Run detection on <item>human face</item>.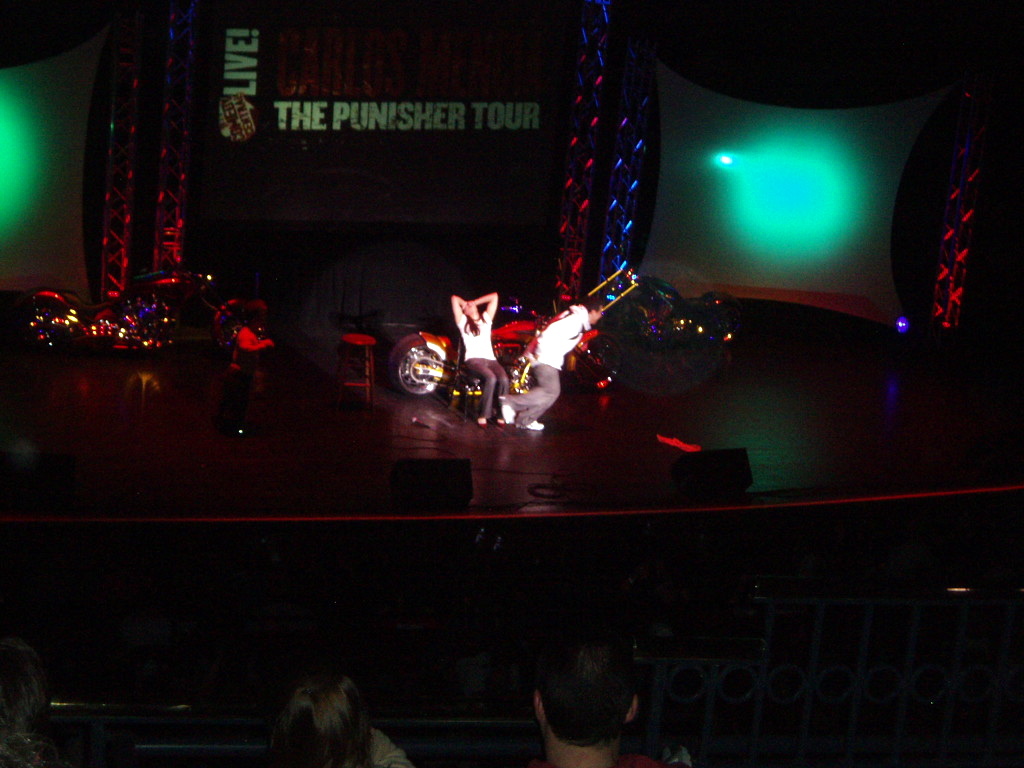
Result: box=[588, 303, 605, 327].
